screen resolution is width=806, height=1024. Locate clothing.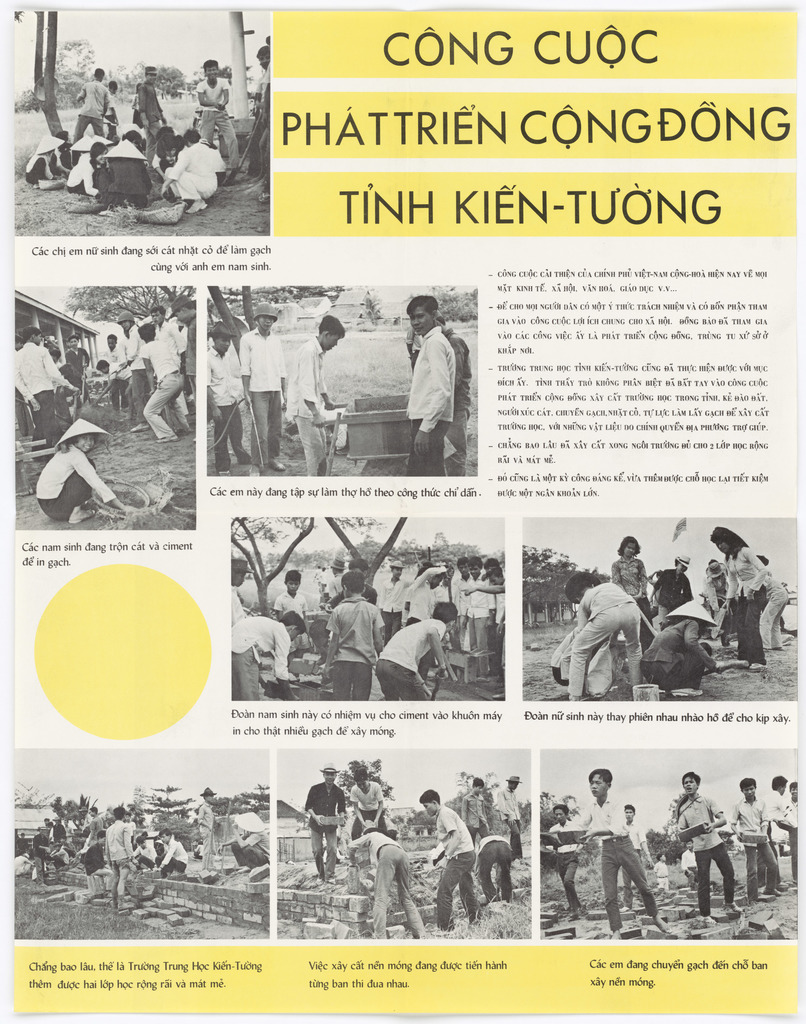
locate(558, 787, 663, 932).
